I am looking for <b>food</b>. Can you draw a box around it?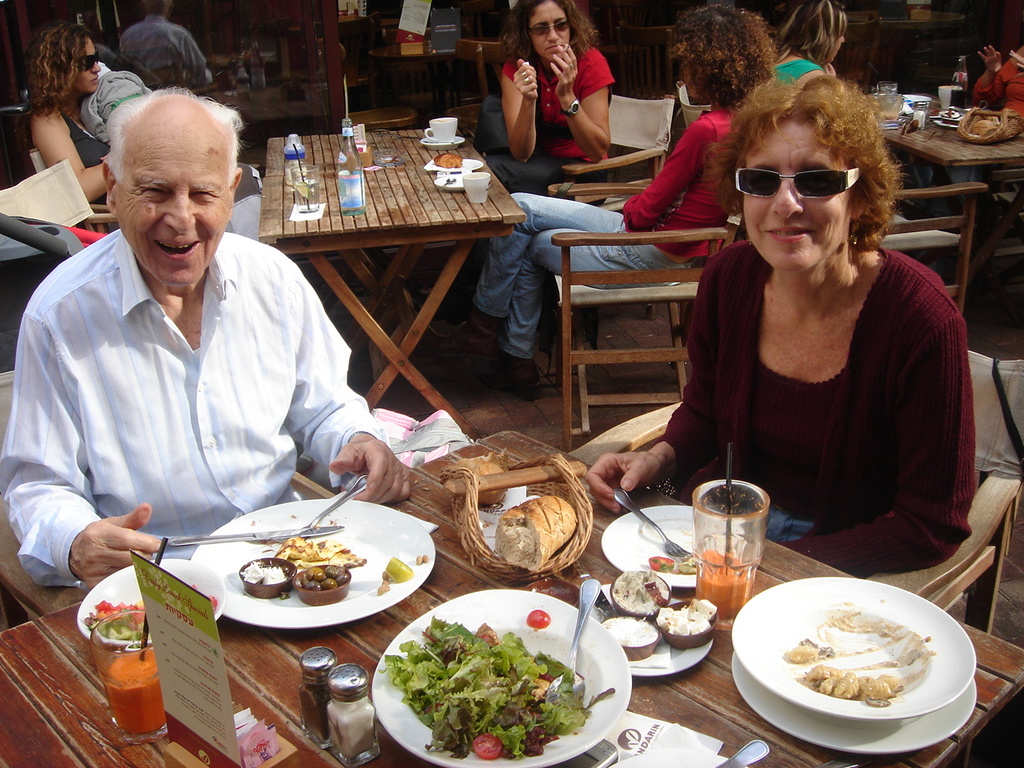
Sure, the bounding box is bbox=(421, 551, 430, 565).
